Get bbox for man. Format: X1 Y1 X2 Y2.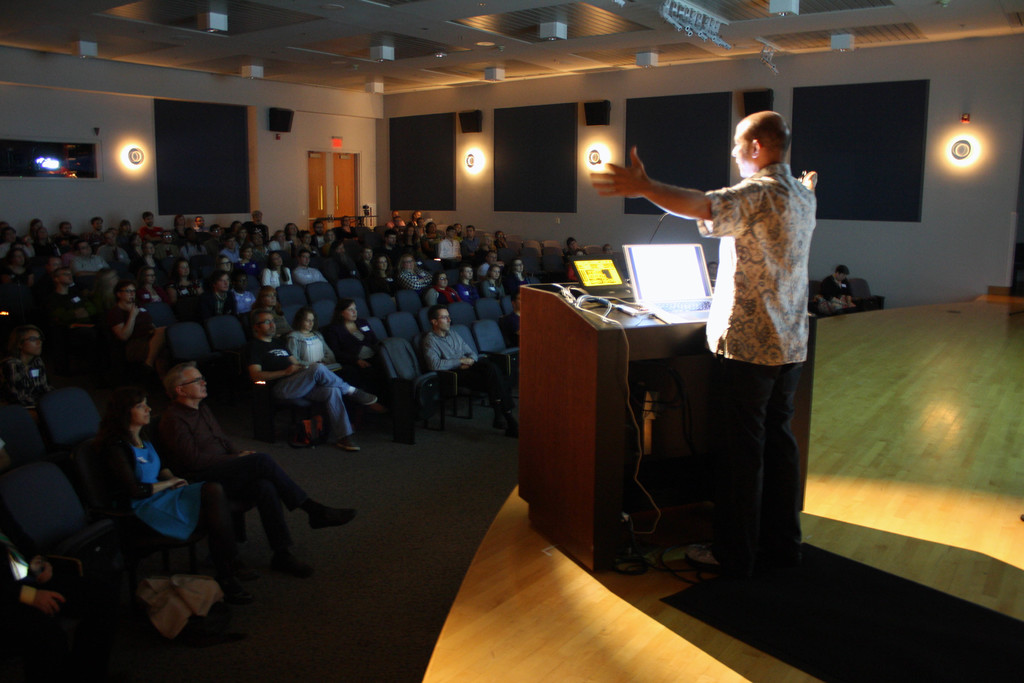
157 361 368 568.
